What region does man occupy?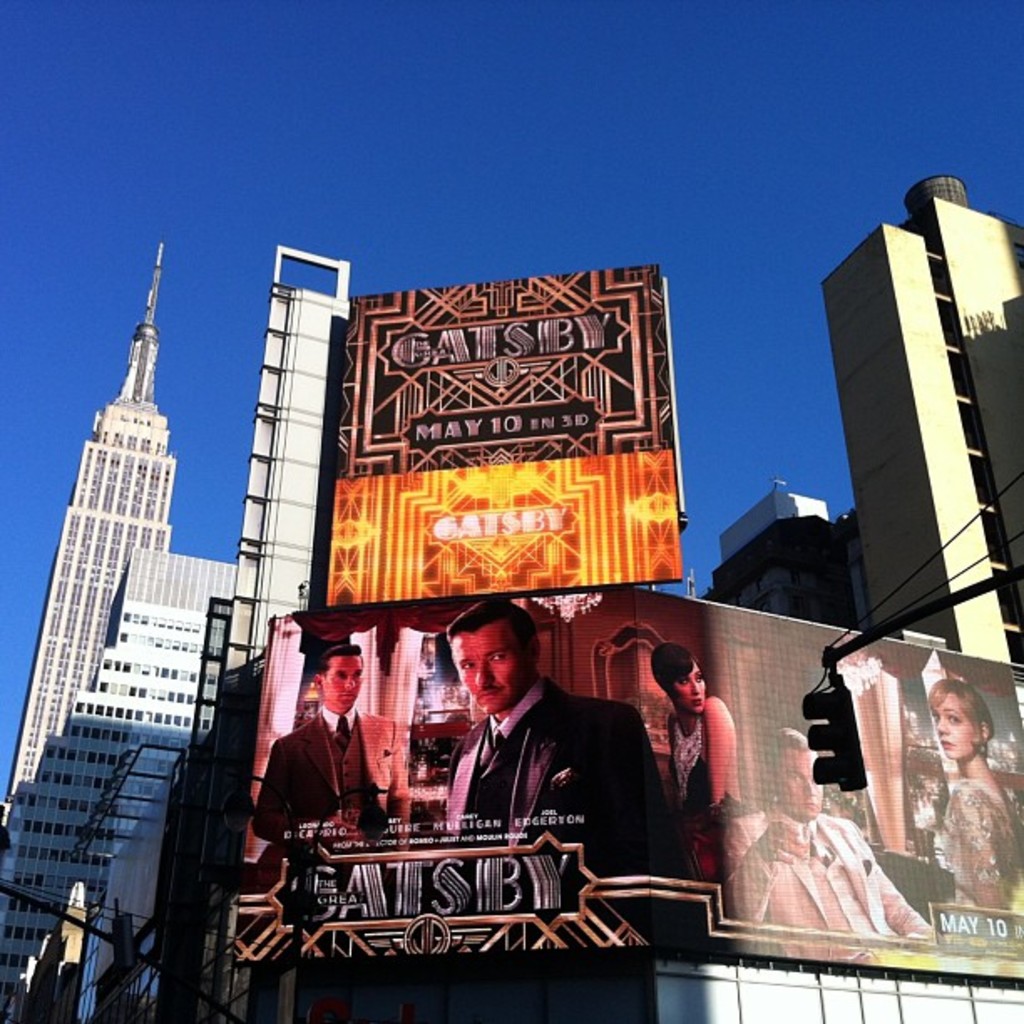
l=719, t=730, r=939, b=930.
